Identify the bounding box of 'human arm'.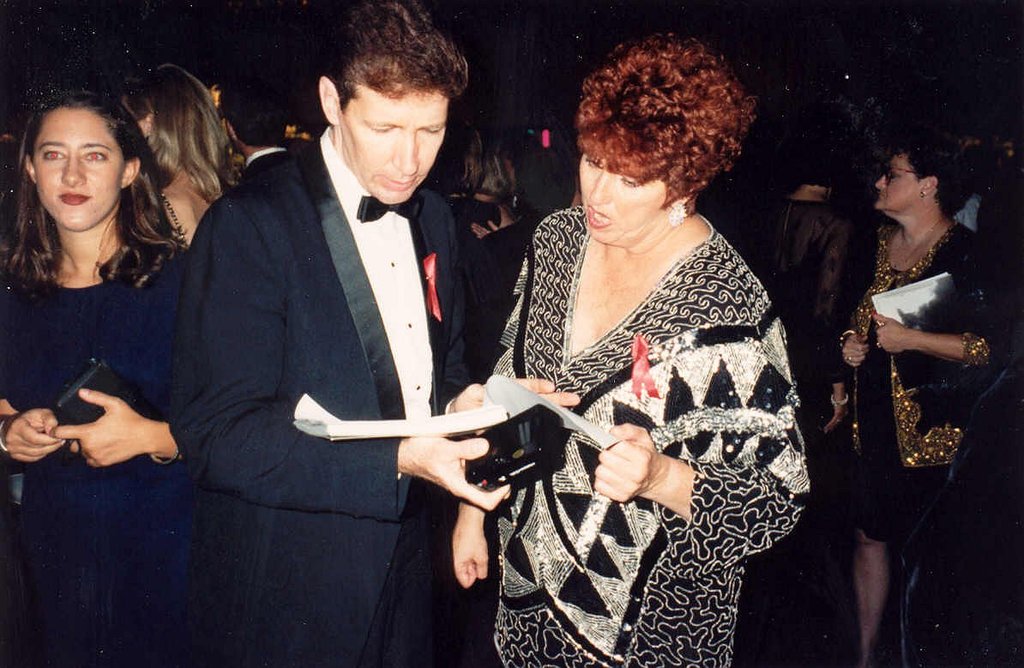
Rect(0, 301, 68, 469).
